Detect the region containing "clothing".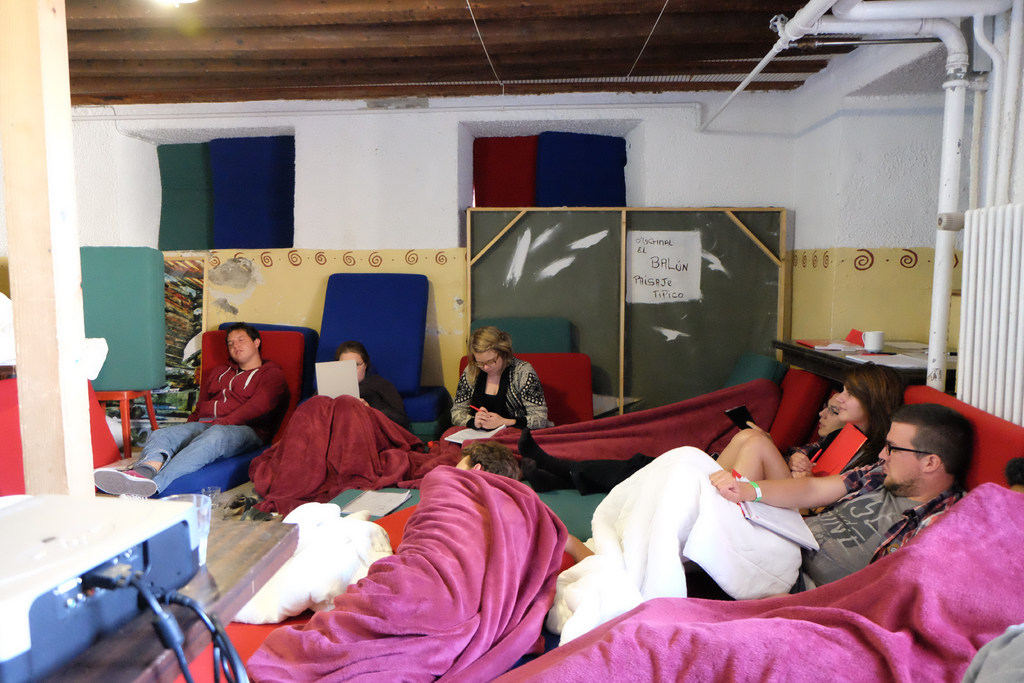
rect(359, 379, 410, 437).
